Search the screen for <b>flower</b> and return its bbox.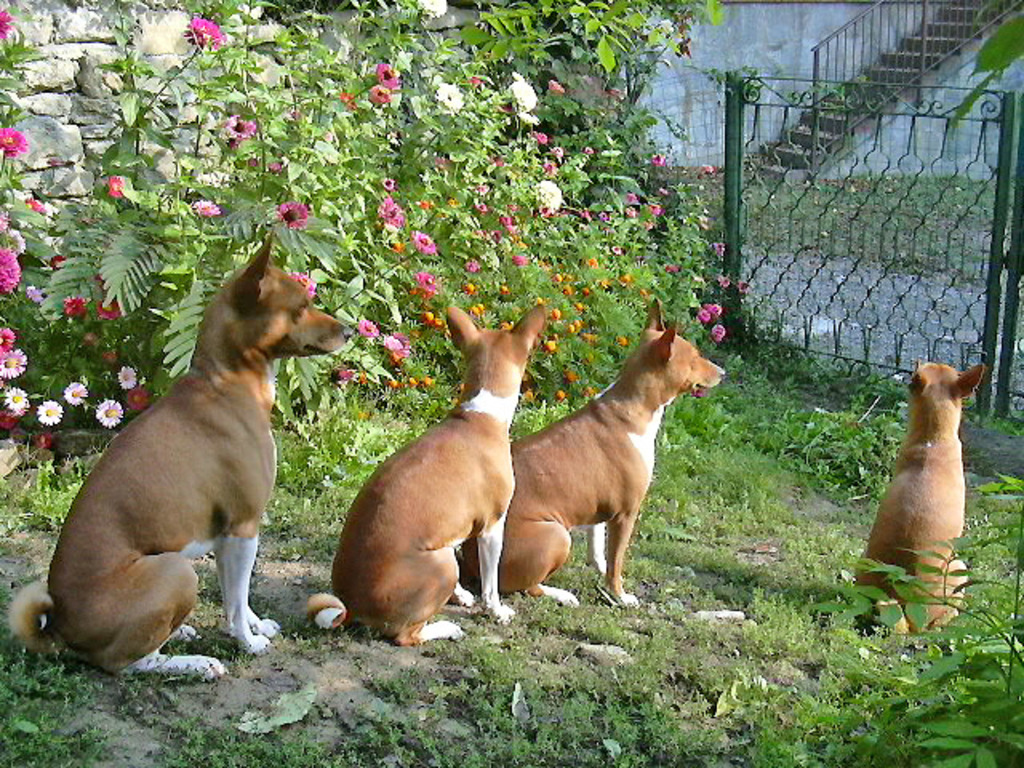
Found: (x1=720, y1=323, x2=731, y2=339).
